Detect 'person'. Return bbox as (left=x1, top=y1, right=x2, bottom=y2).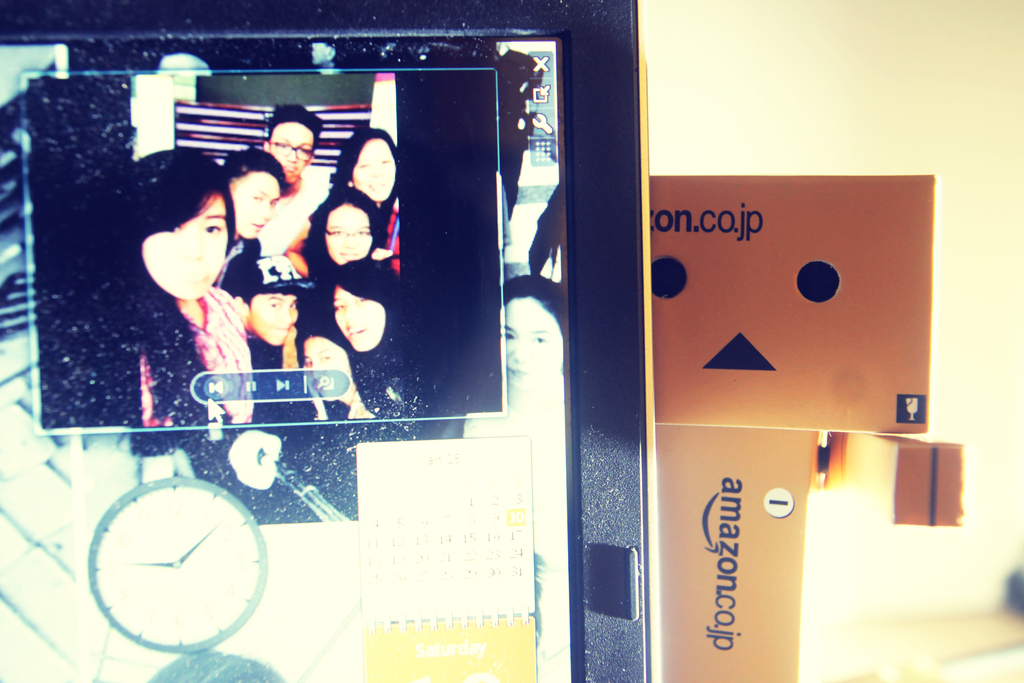
(left=326, top=126, right=401, bottom=247).
